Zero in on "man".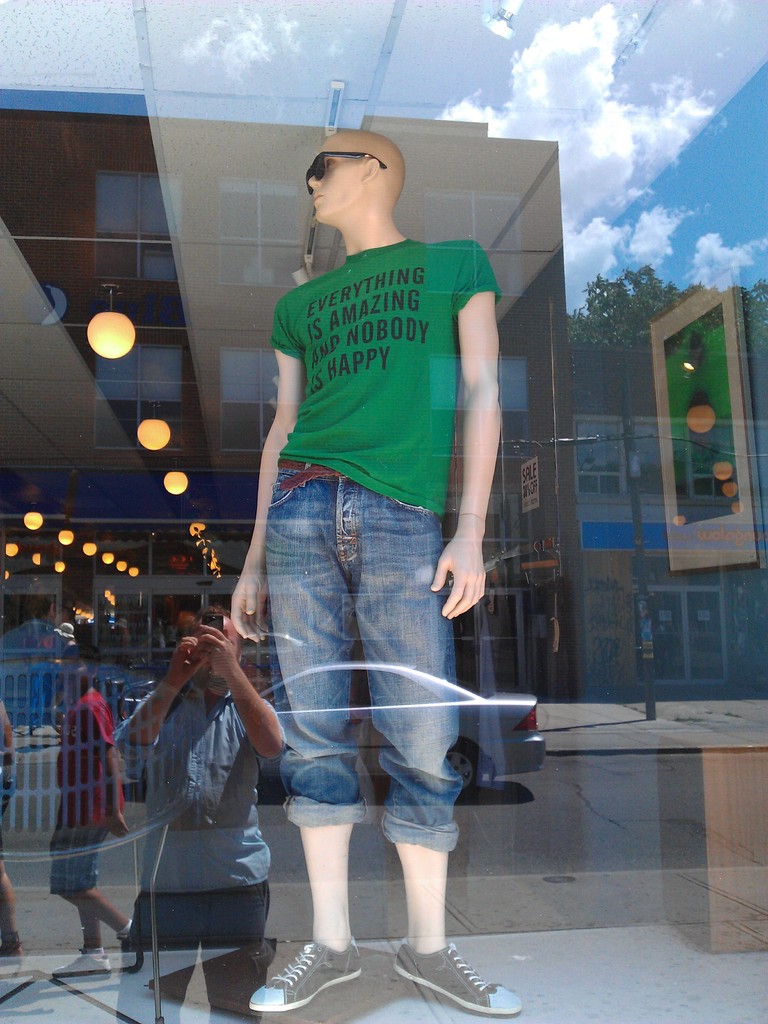
Zeroed in: (x1=189, y1=97, x2=539, y2=1002).
